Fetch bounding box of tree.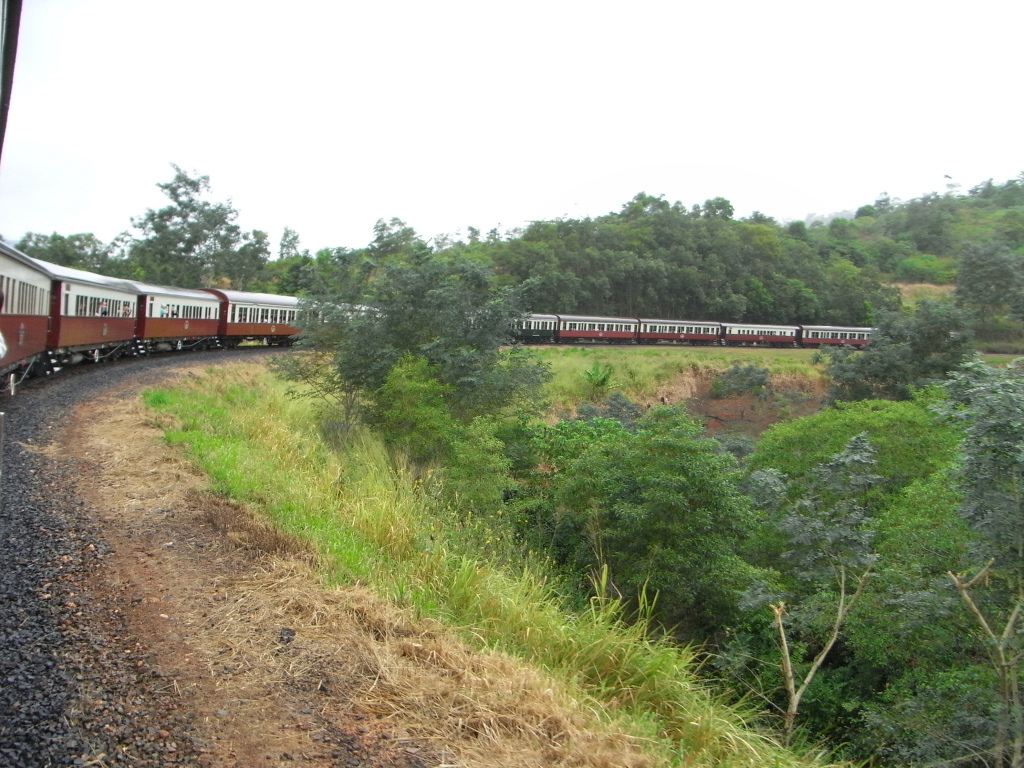
Bbox: [91,150,246,277].
